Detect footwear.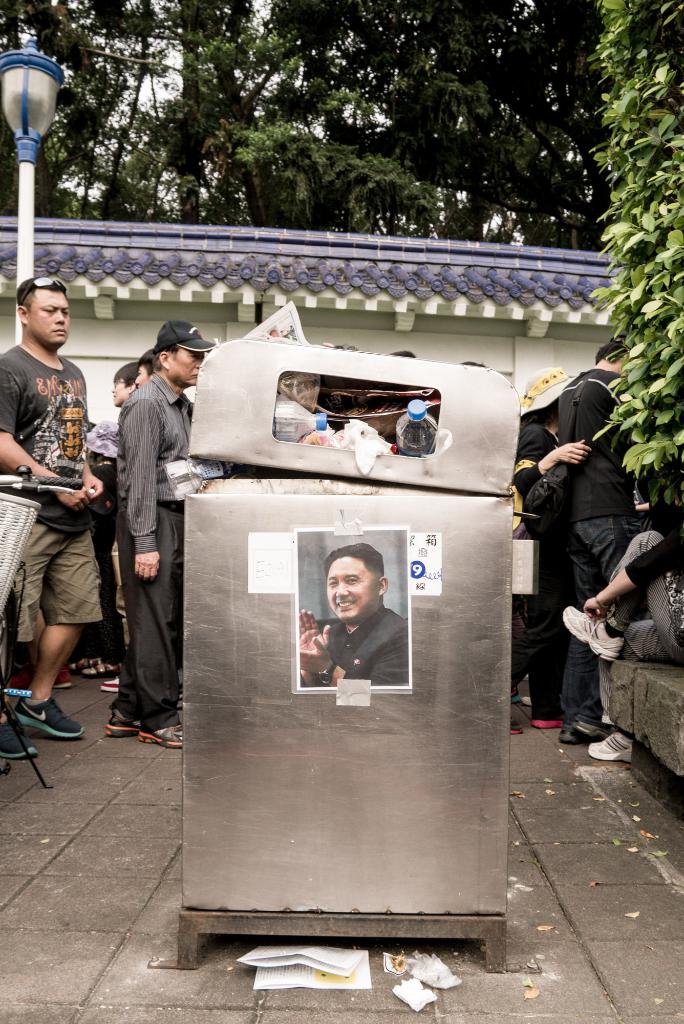
Detected at 6:698:77:767.
